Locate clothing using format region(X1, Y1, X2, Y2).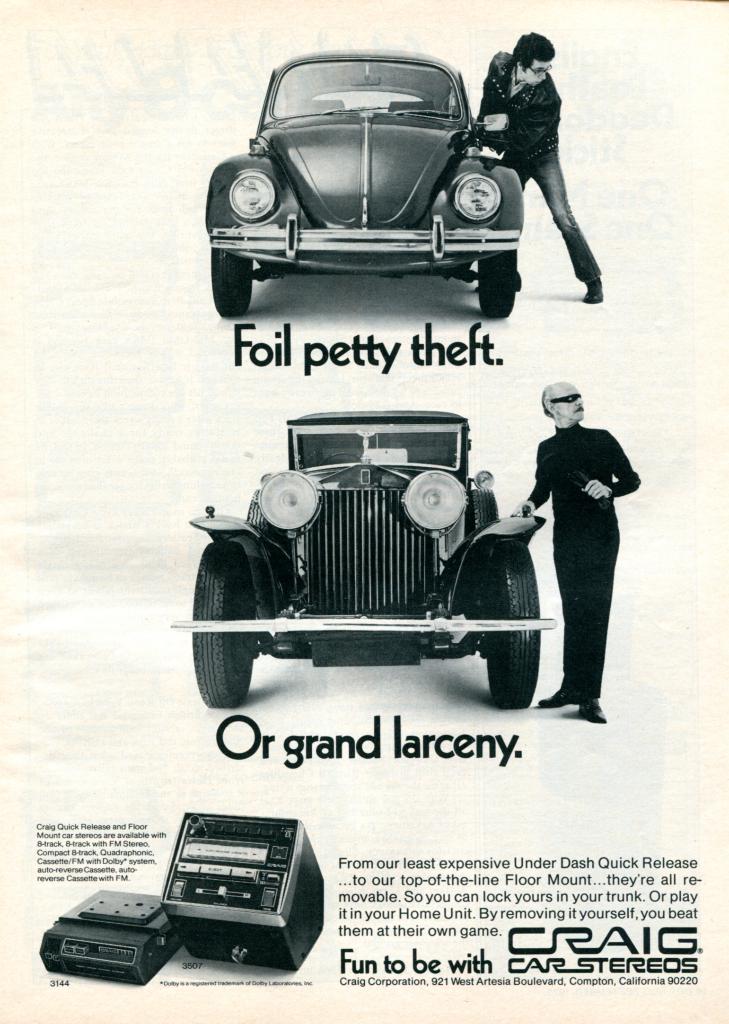
region(475, 42, 603, 284).
